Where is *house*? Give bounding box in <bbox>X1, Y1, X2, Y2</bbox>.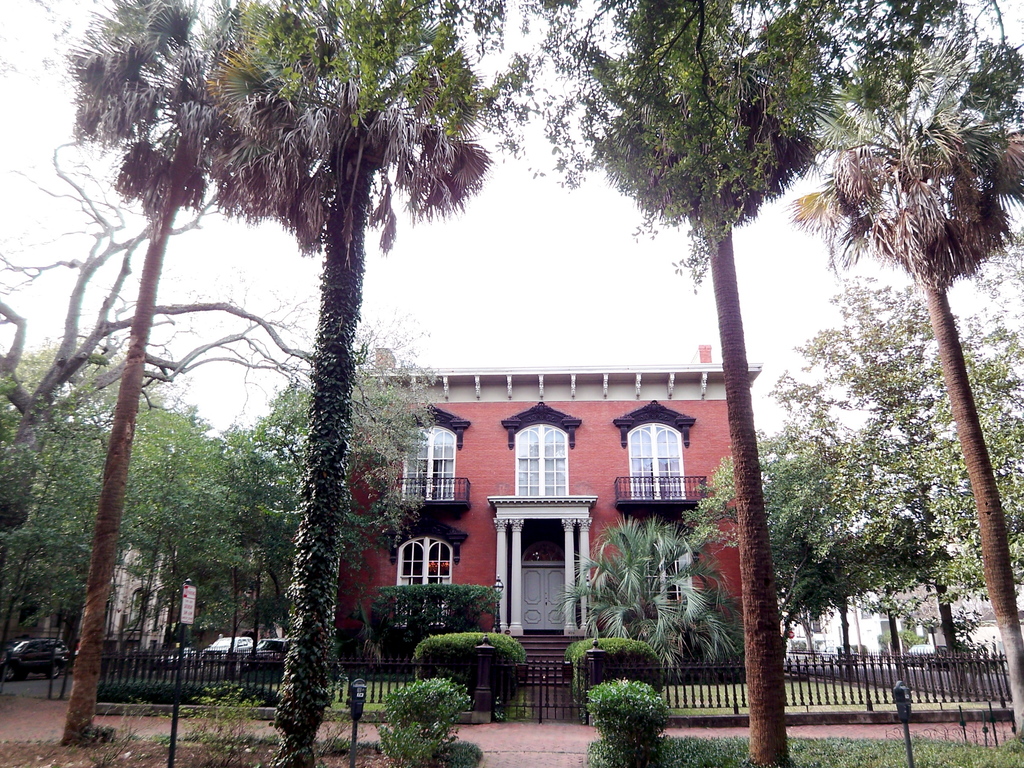
<bbox>785, 556, 888, 673</bbox>.
